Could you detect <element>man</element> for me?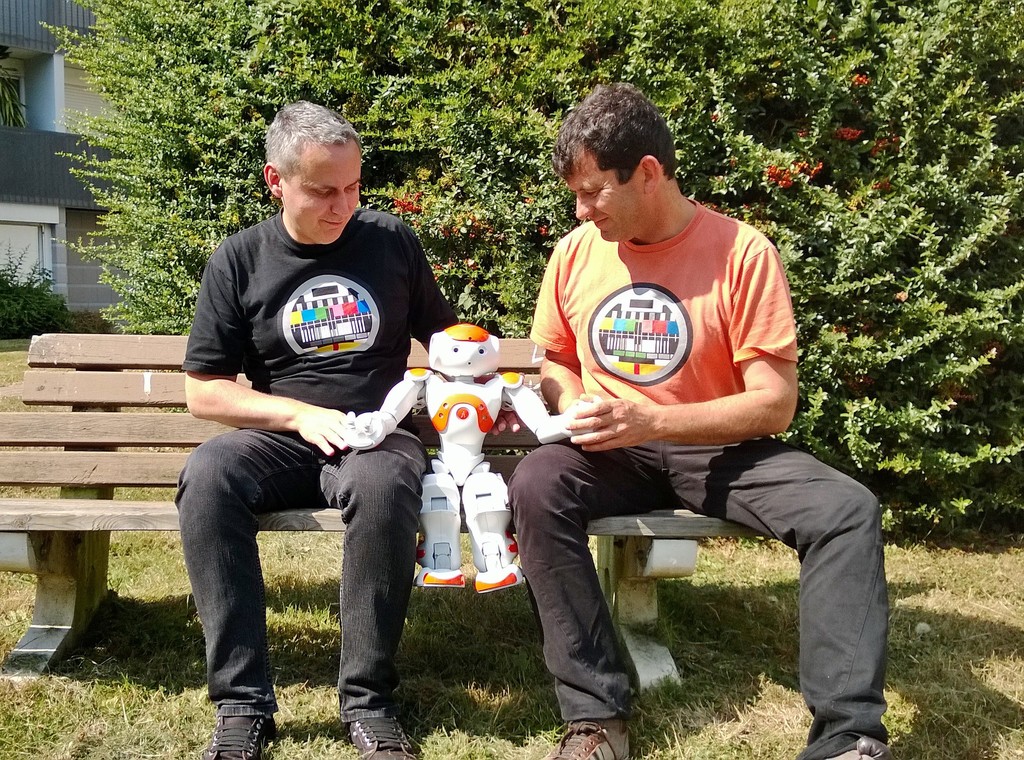
Detection result: {"left": 496, "top": 68, "right": 884, "bottom": 759}.
